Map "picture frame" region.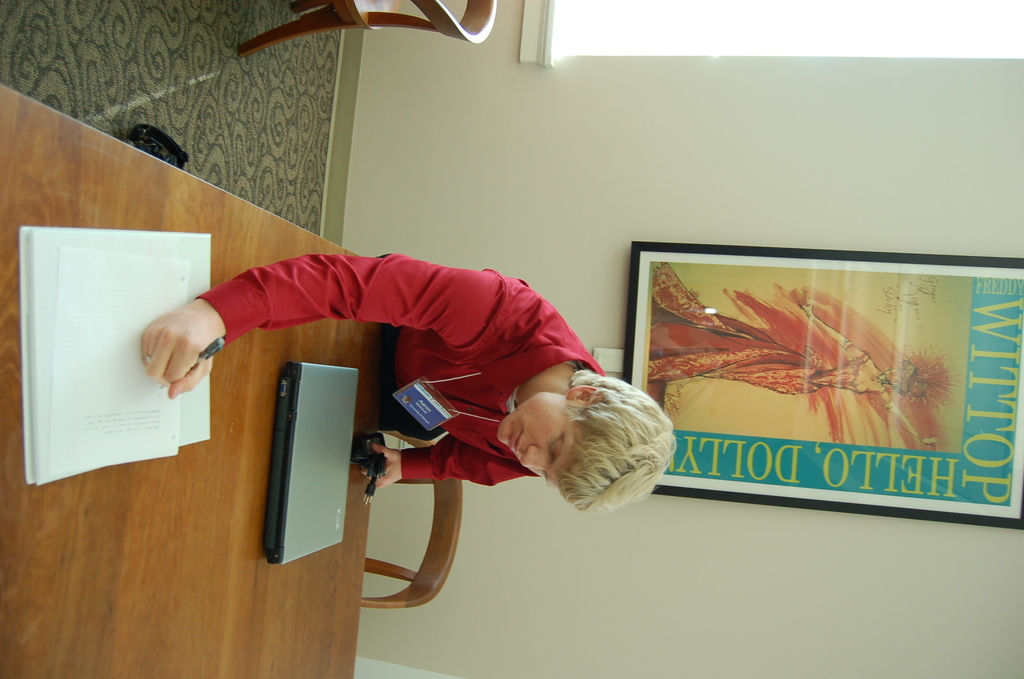
Mapped to 618 234 1022 506.
